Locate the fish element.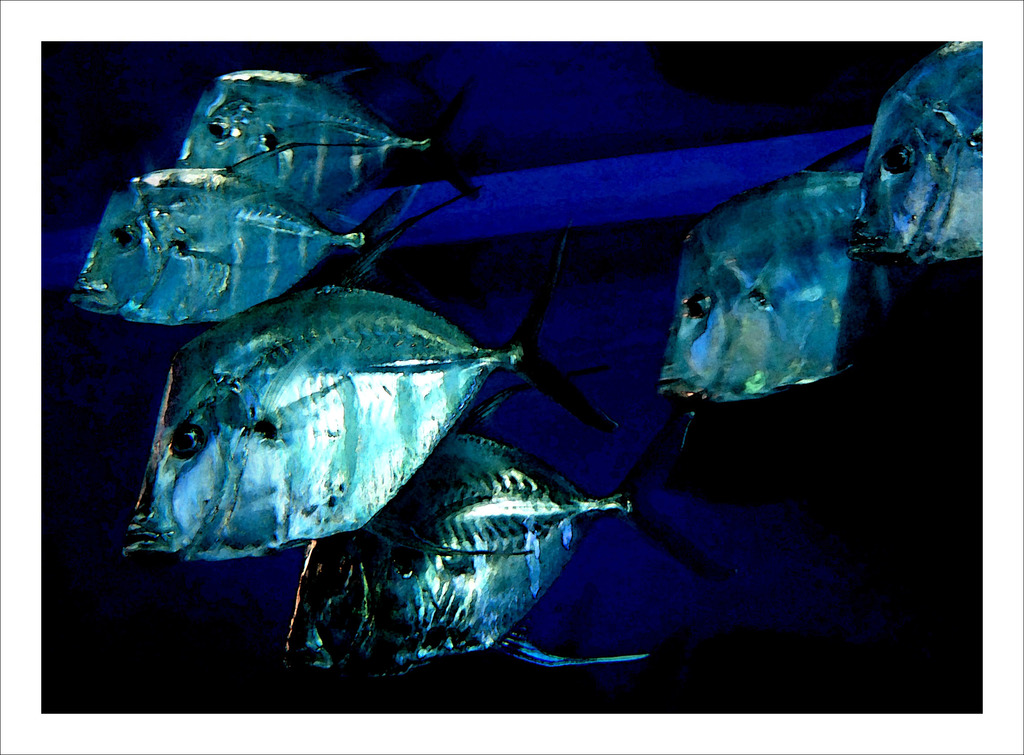
Element bbox: crop(180, 50, 435, 223).
